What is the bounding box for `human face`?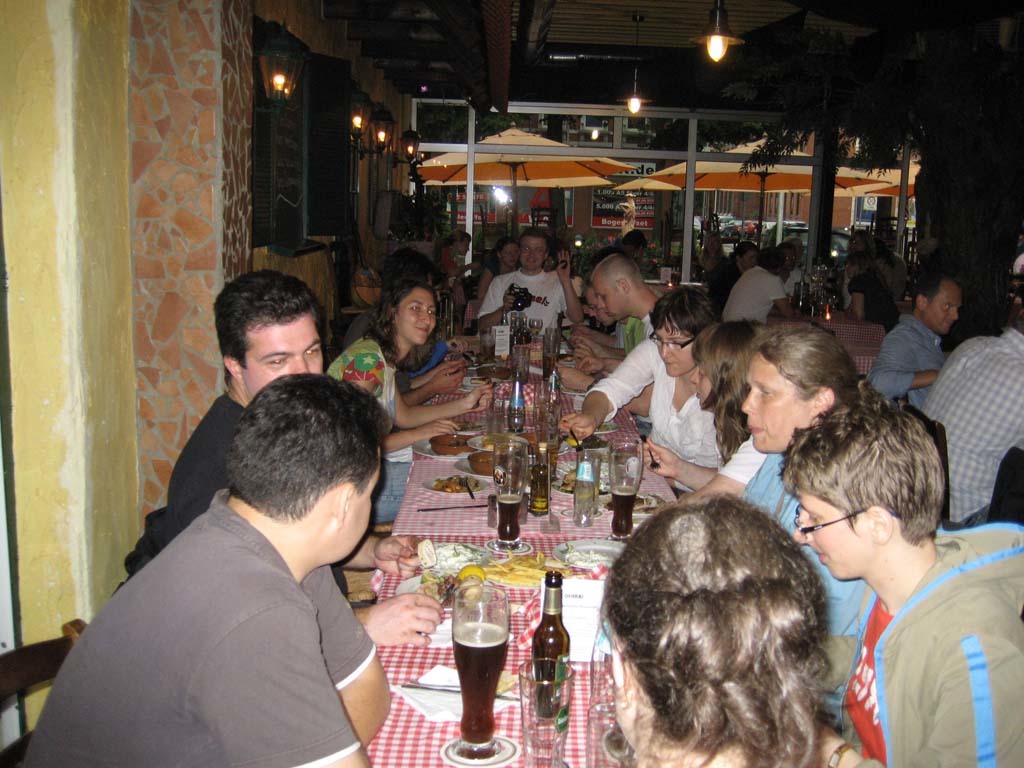
x1=593, y1=280, x2=622, y2=322.
